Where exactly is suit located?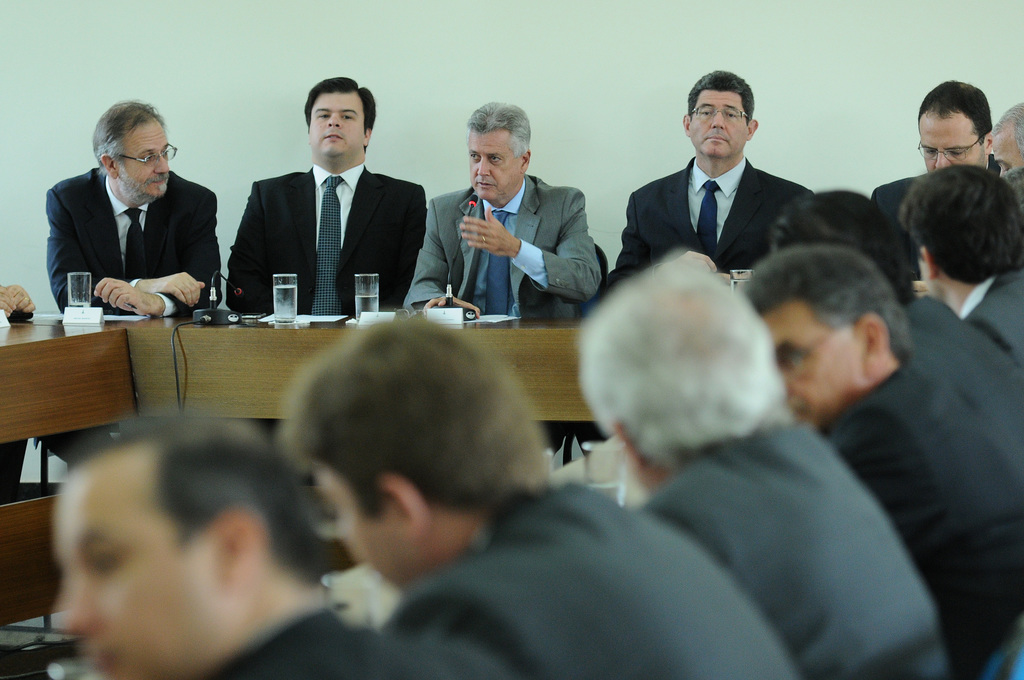
Its bounding box is (left=604, top=157, right=817, bottom=313).
